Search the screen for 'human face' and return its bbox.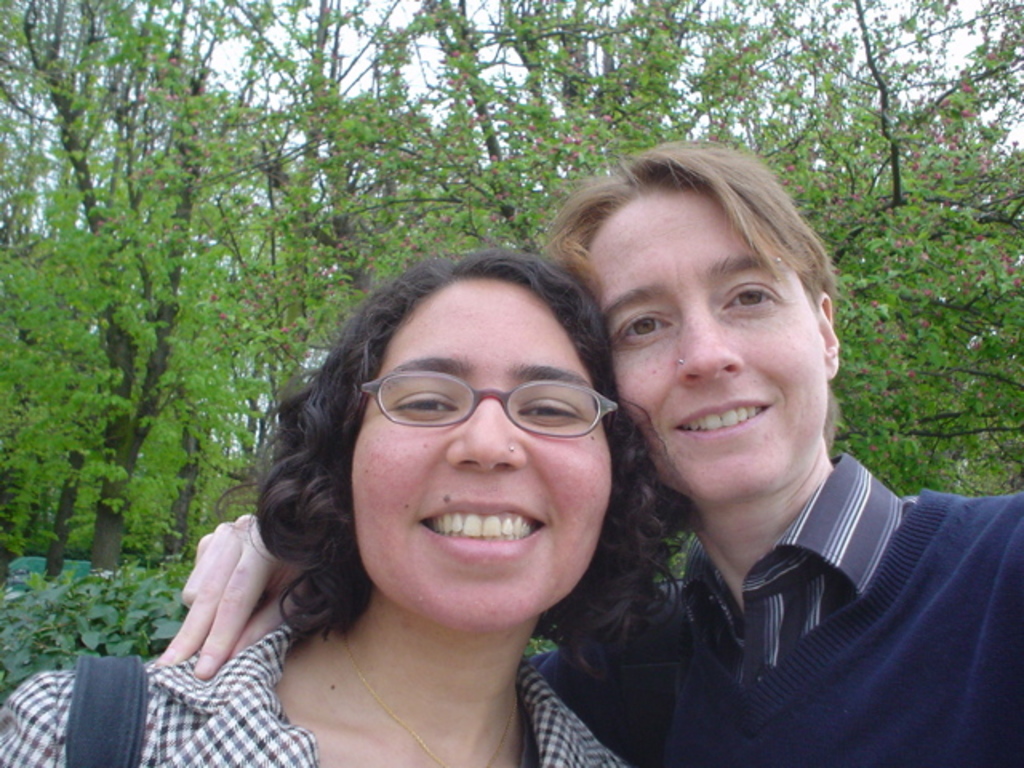
Found: 576/190/827/502.
